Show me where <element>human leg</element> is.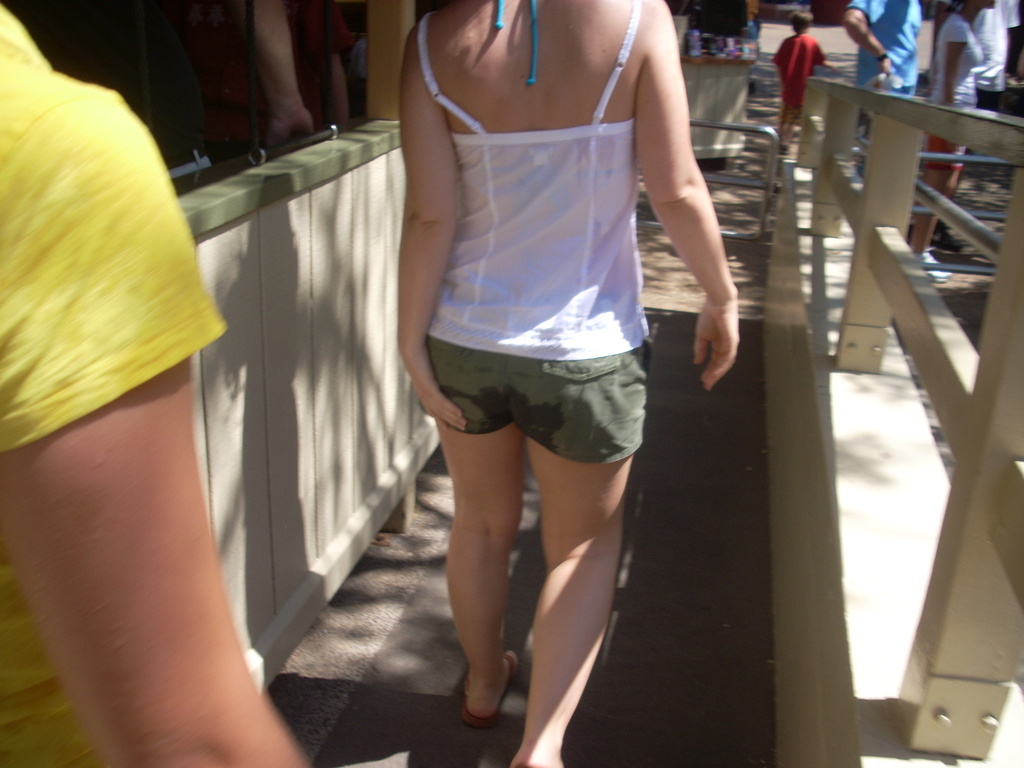
<element>human leg</element> is at bbox=(911, 171, 954, 280).
